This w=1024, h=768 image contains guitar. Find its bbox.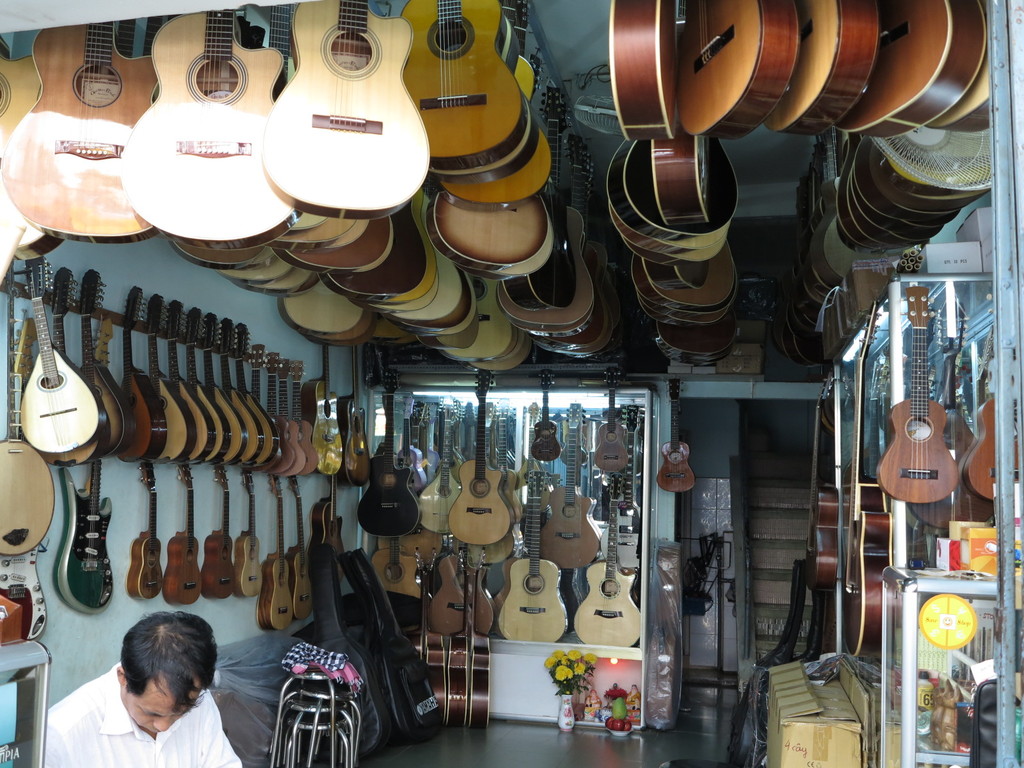
(429,273,505,359).
